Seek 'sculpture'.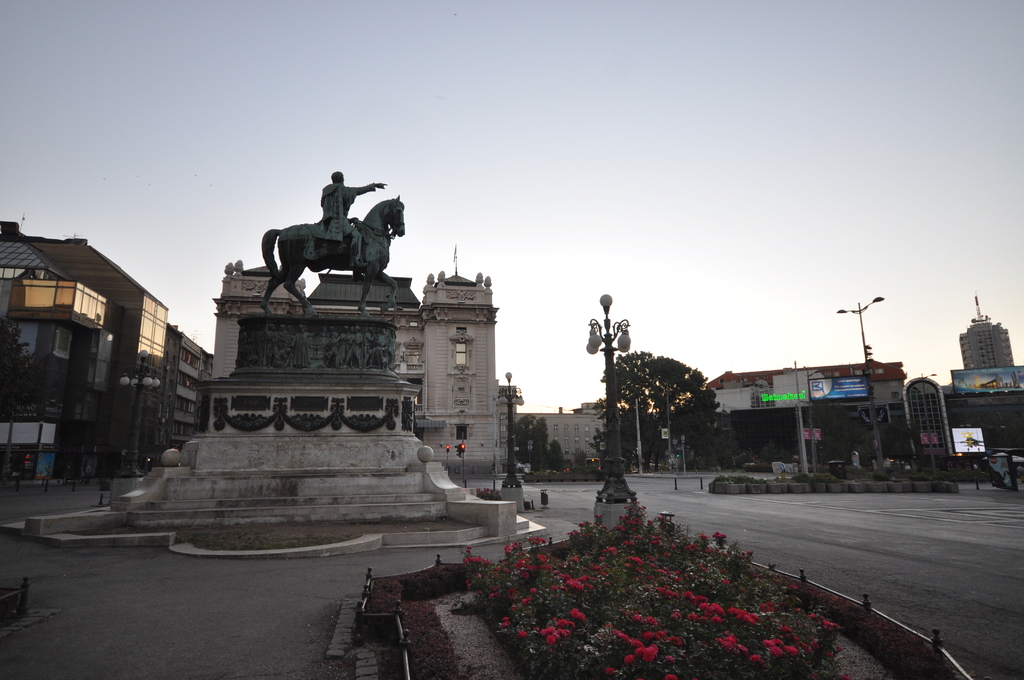
bbox=[252, 166, 410, 316].
